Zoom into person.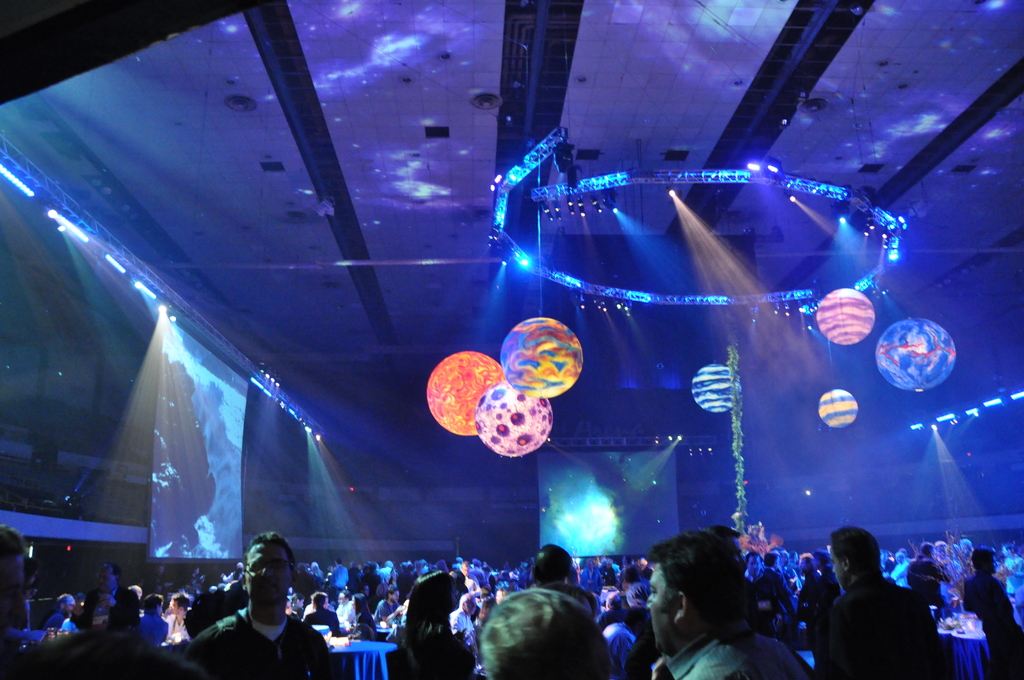
Zoom target: l=177, t=534, r=333, b=679.
